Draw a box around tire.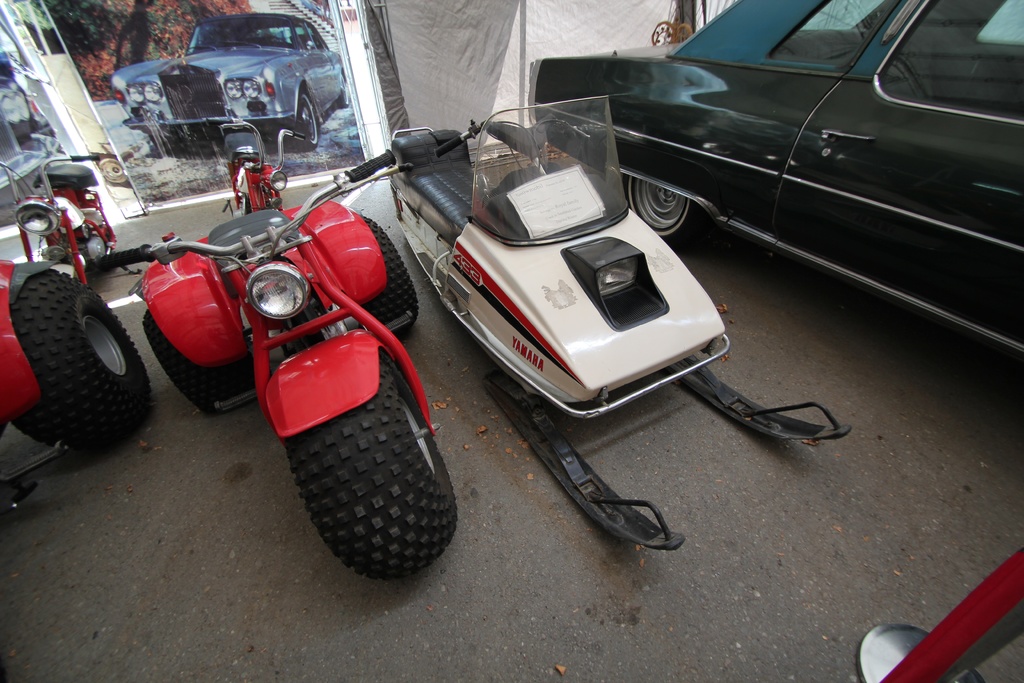
Rect(150, 308, 267, 411).
